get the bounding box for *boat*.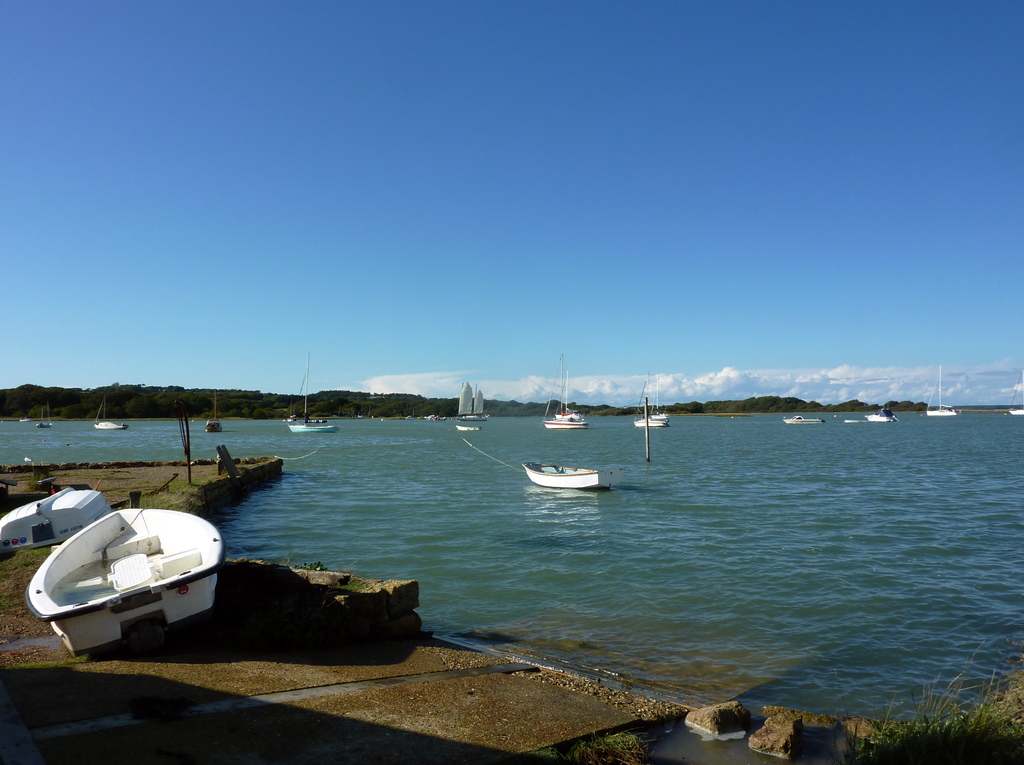
(left=651, top=376, right=670, bottom=420).
